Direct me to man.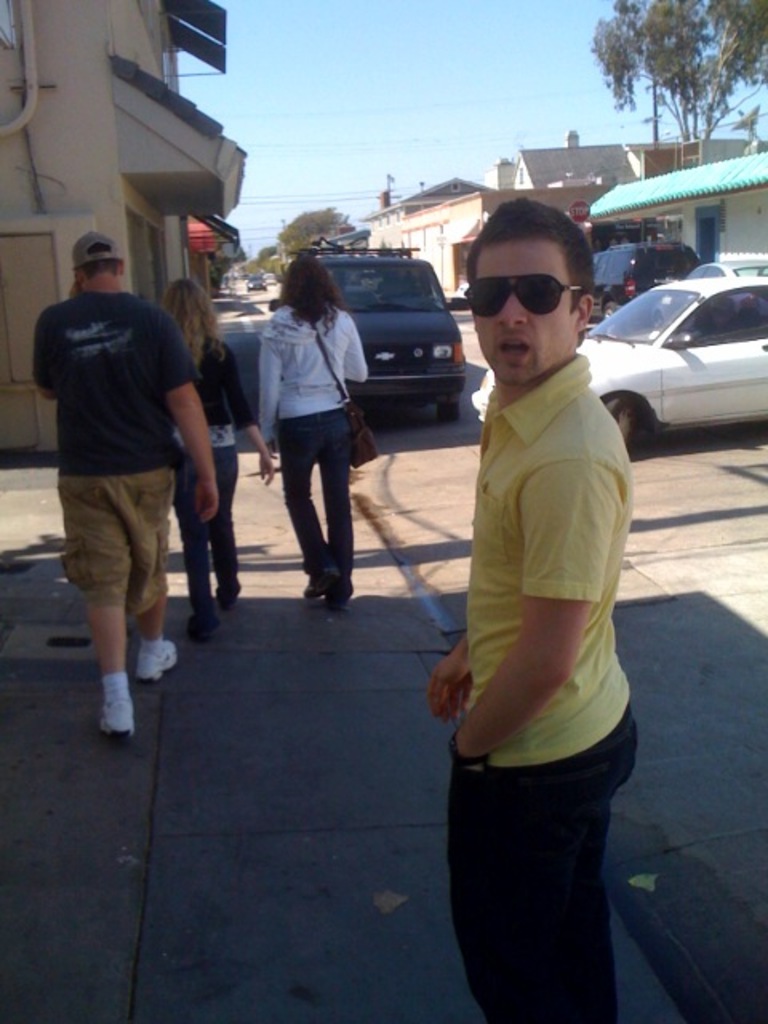
Direction: {"left": 421, "top": 152, "right": 650, "bottom": 1023}.
